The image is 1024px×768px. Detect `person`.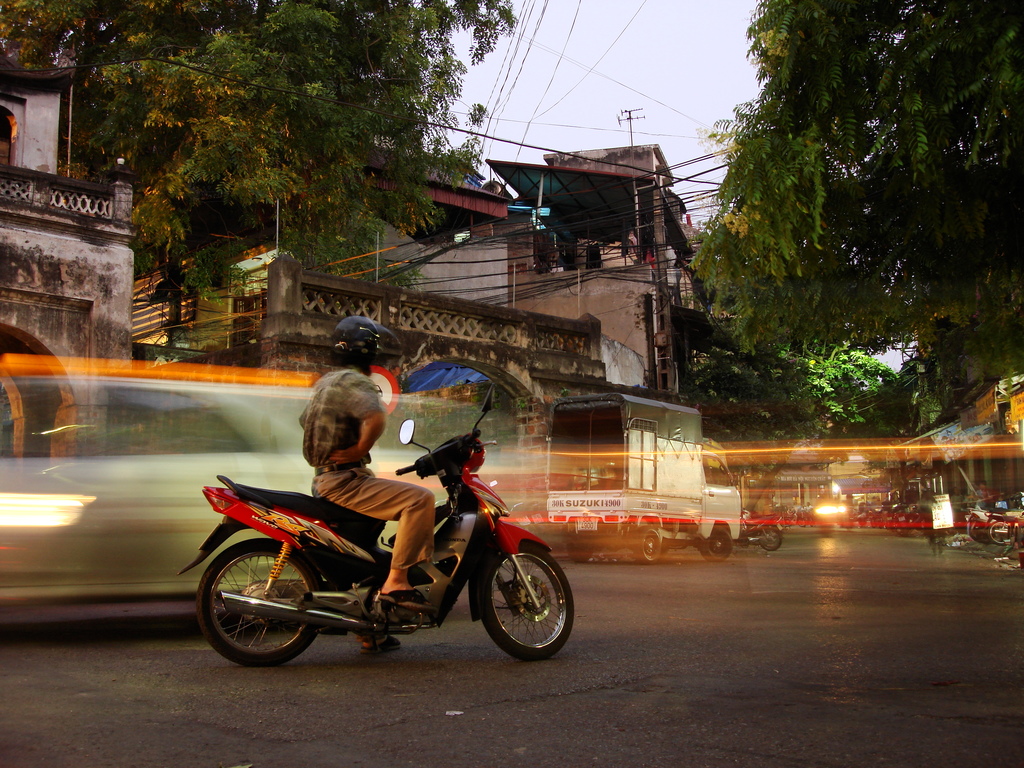
Detection: pyautogui.locateOnScreen(296, 308, 438, 607).
